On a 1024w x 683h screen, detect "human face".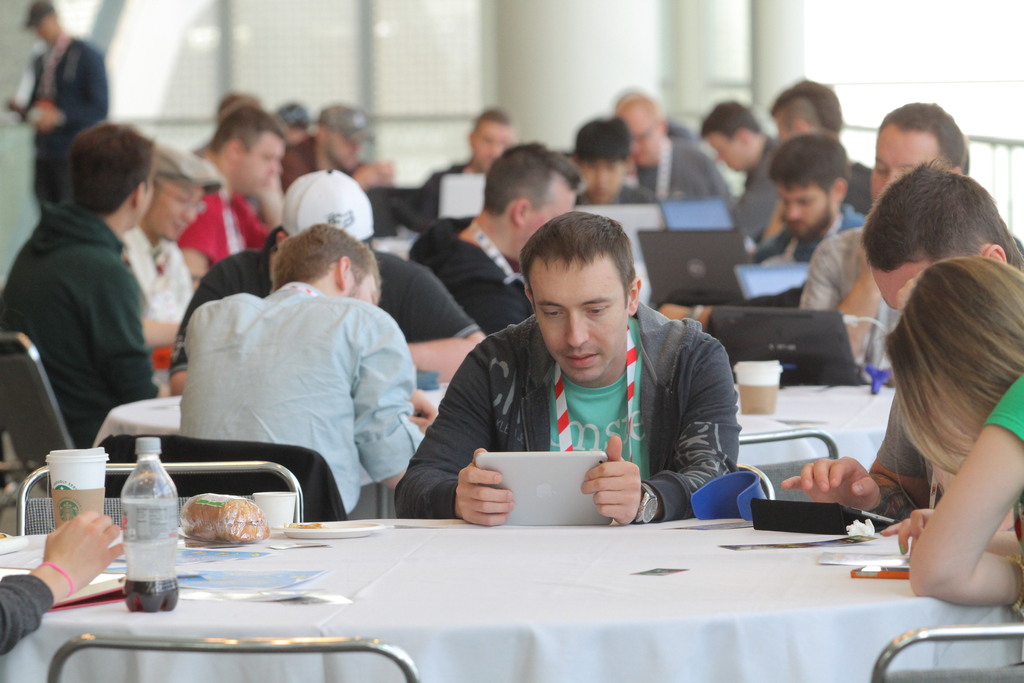
rect(326, 128, 364, 174).
